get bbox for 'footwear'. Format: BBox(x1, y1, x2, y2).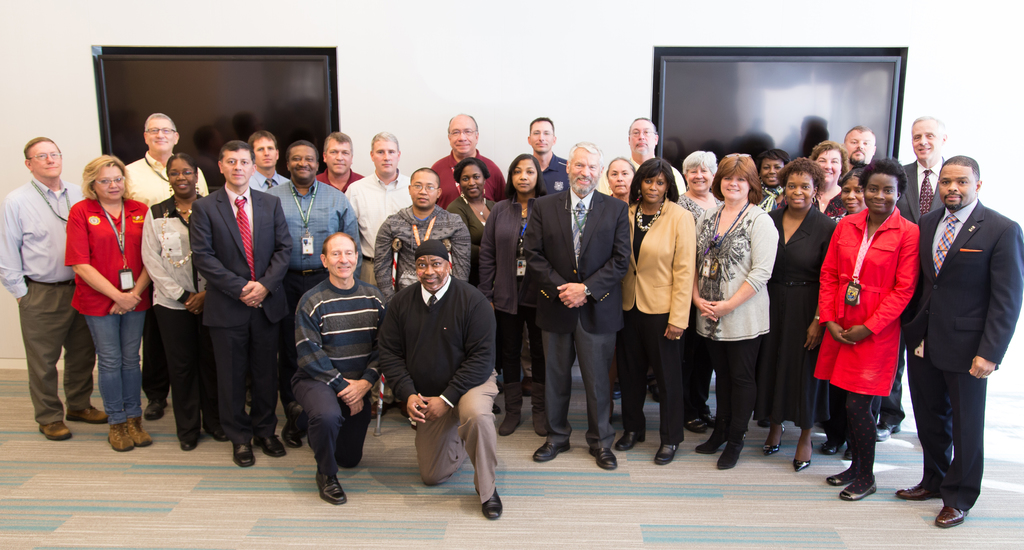
BBox(935, 494, 970, 530).
